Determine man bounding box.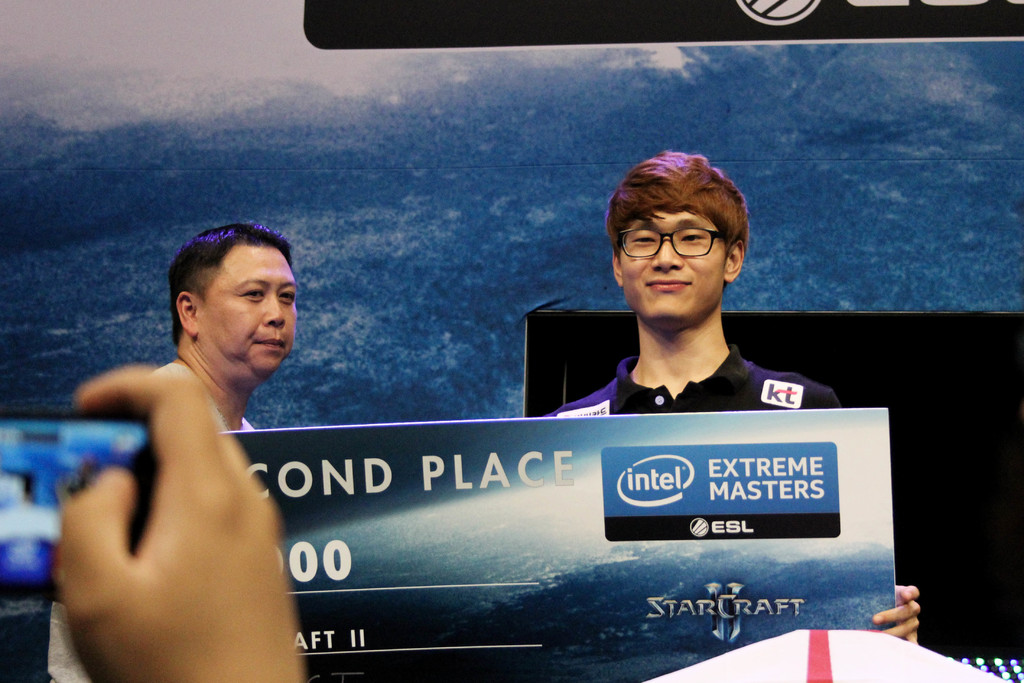
Determined: select_region(37, 230, 310, 682).
